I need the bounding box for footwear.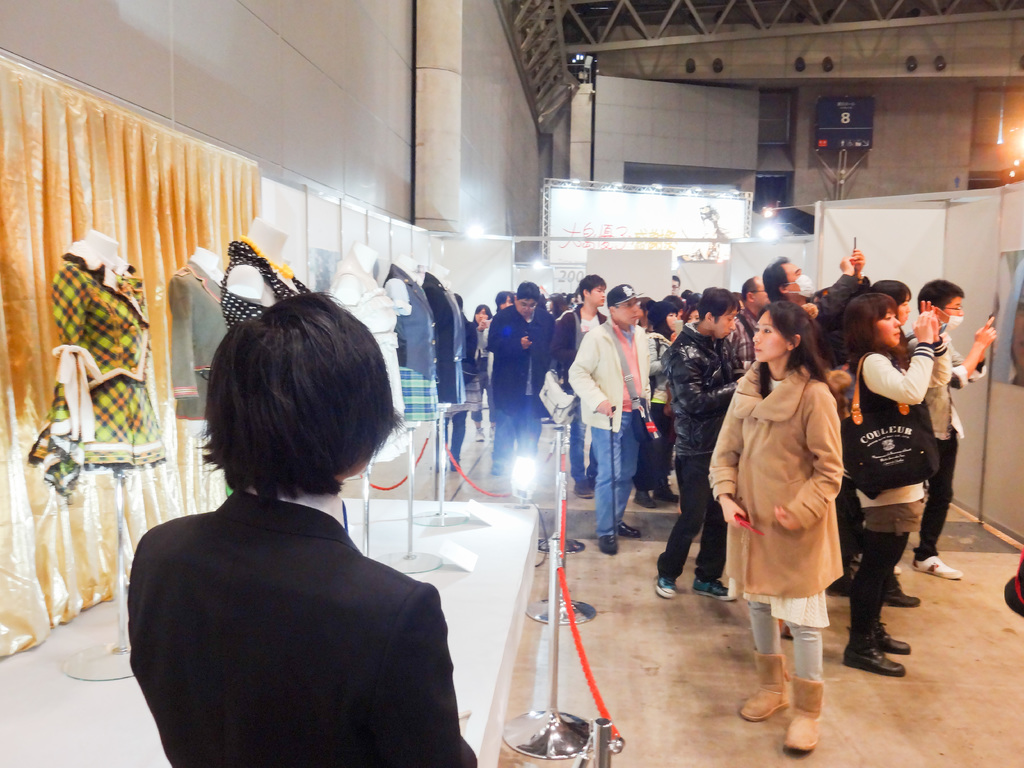
Here it is: region(623, 524, 637, 540).
